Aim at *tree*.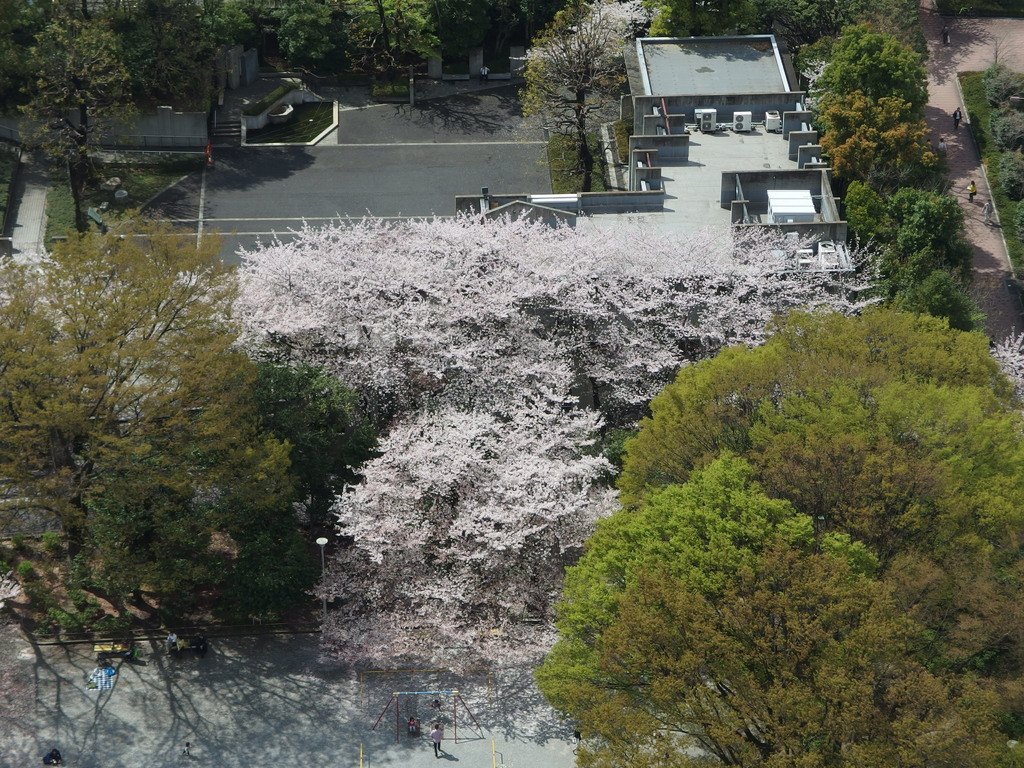
Aimed at select_region(814, 81, 948, 202).
